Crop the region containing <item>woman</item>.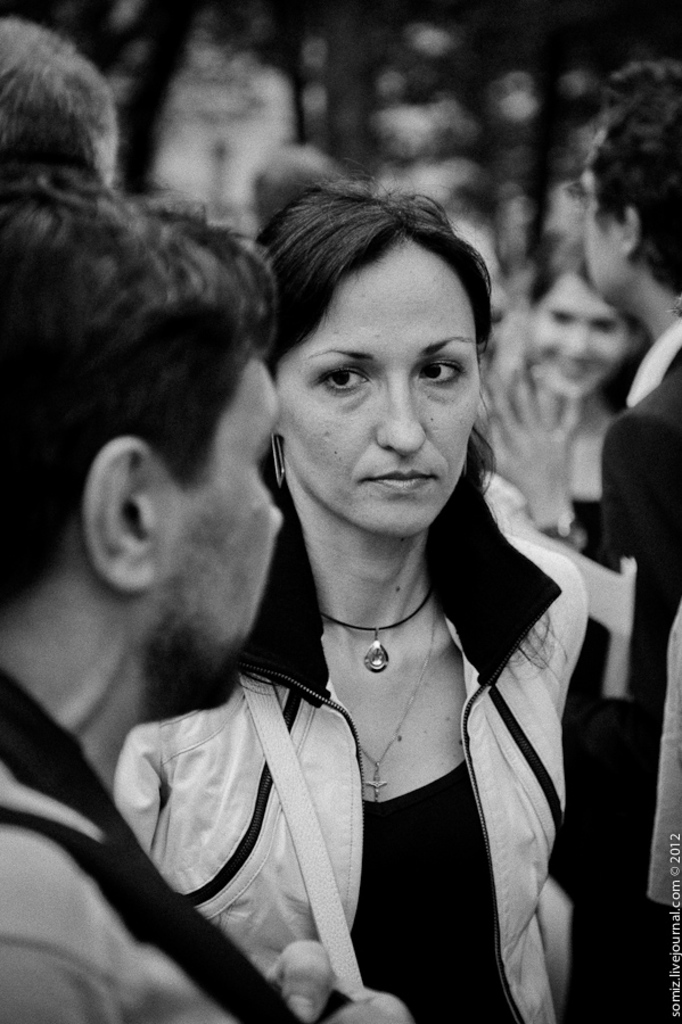
Crop region: bbox(477, 234, 650, 571).
